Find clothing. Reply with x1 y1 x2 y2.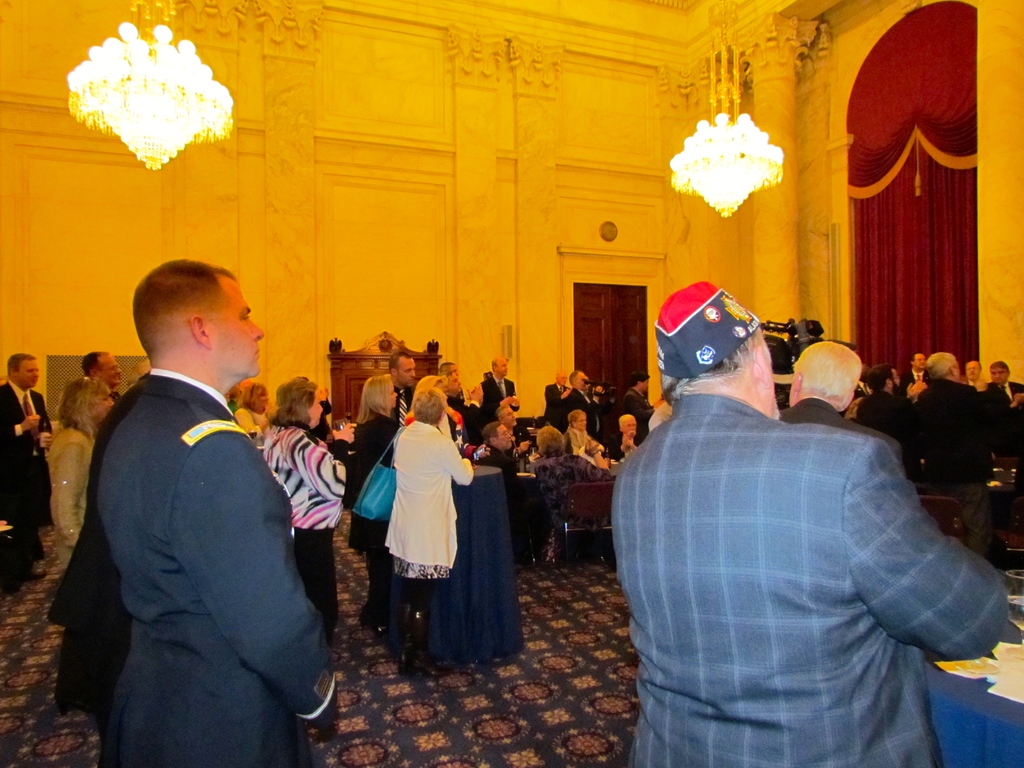
382 419 477 648.
